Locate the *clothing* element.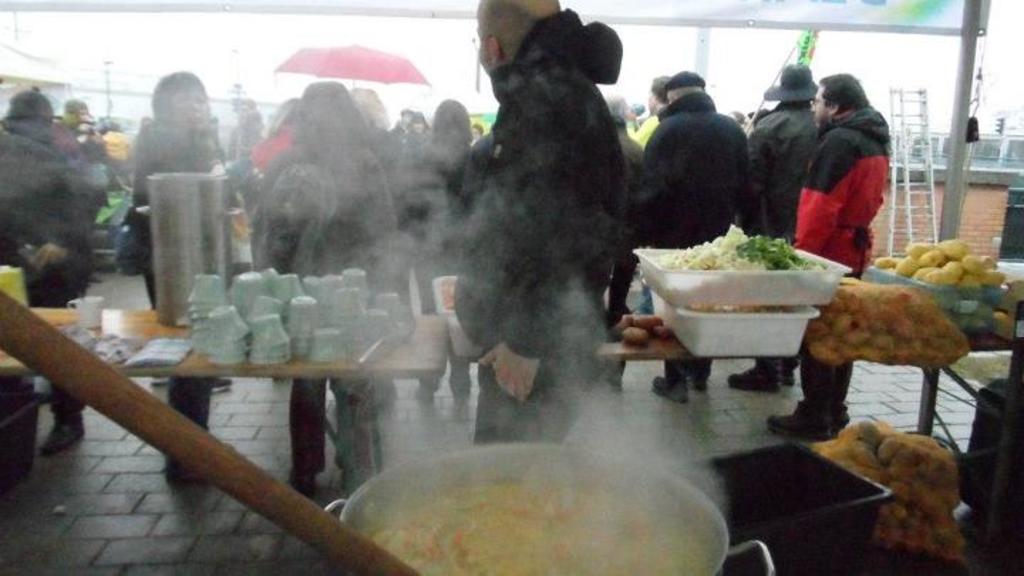
Element bbox: select_region(0, 118, 84, 306).
